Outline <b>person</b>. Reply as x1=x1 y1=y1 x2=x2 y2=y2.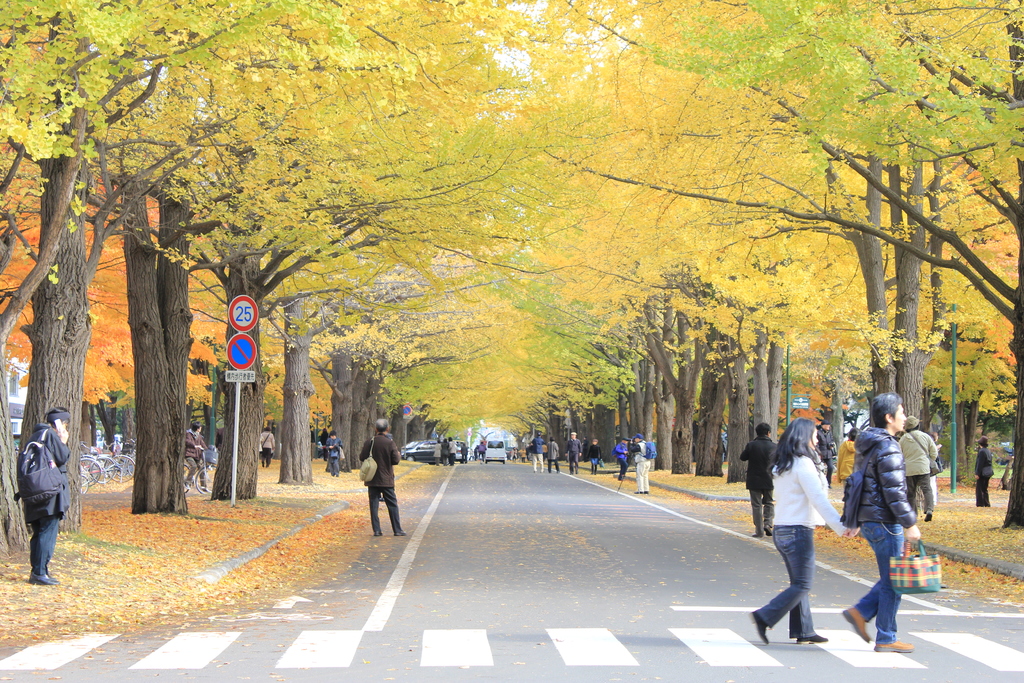
x1=568 y1=431 x2=582 y2=470.
